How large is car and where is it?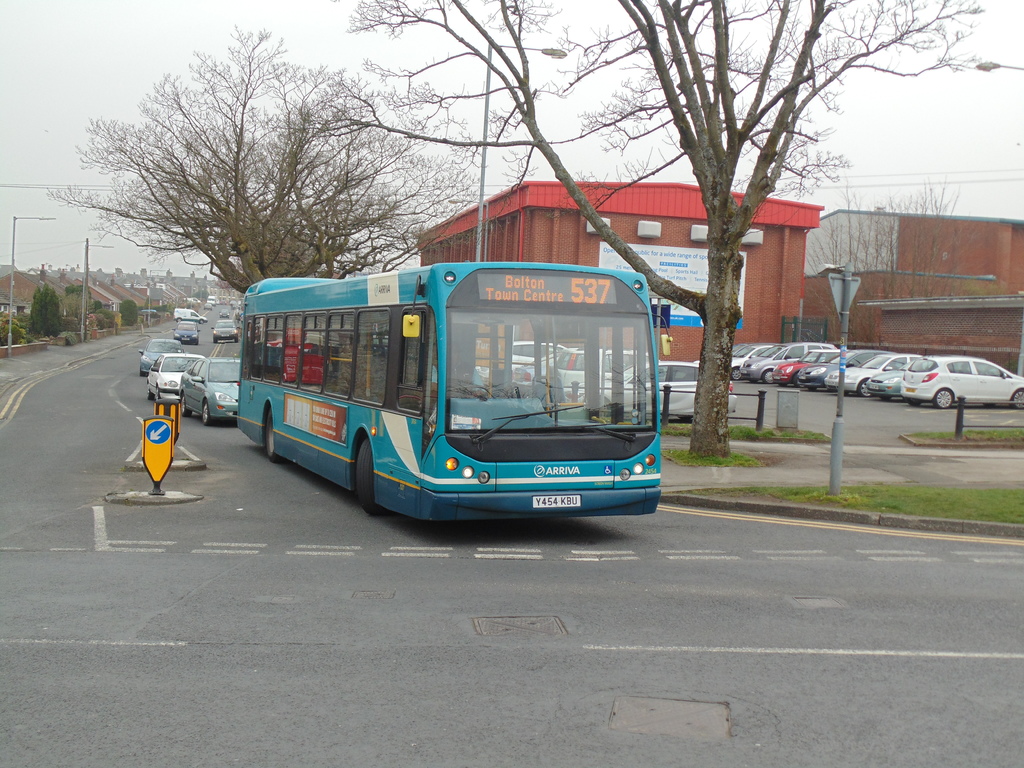
Bounding box: 220,308,230,318.
